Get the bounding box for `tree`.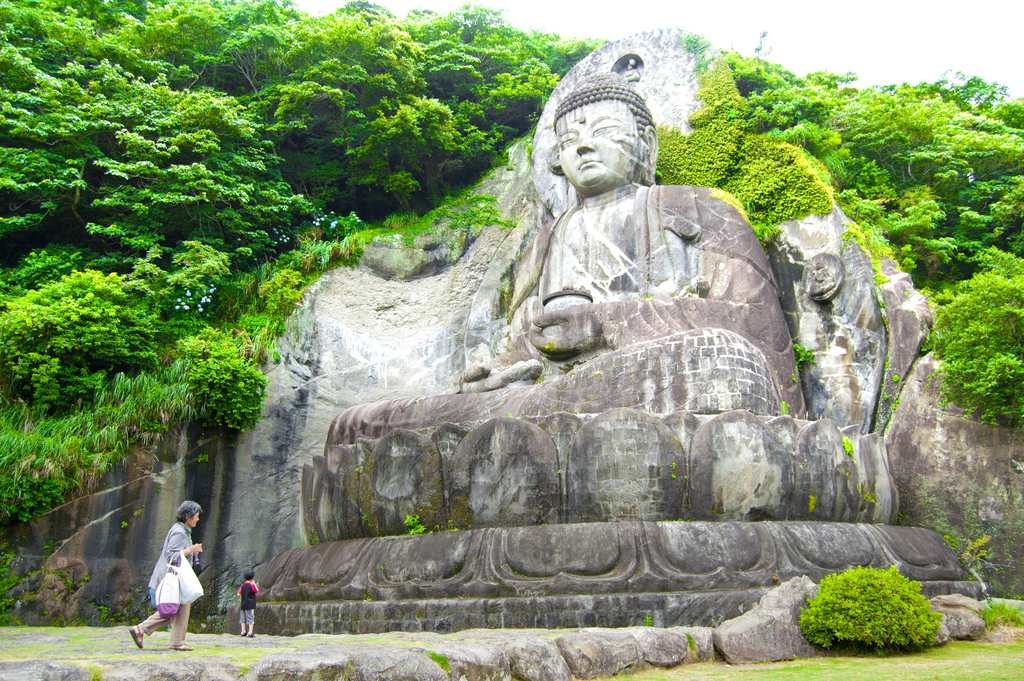
crop(920, 261, 1023, 428).
